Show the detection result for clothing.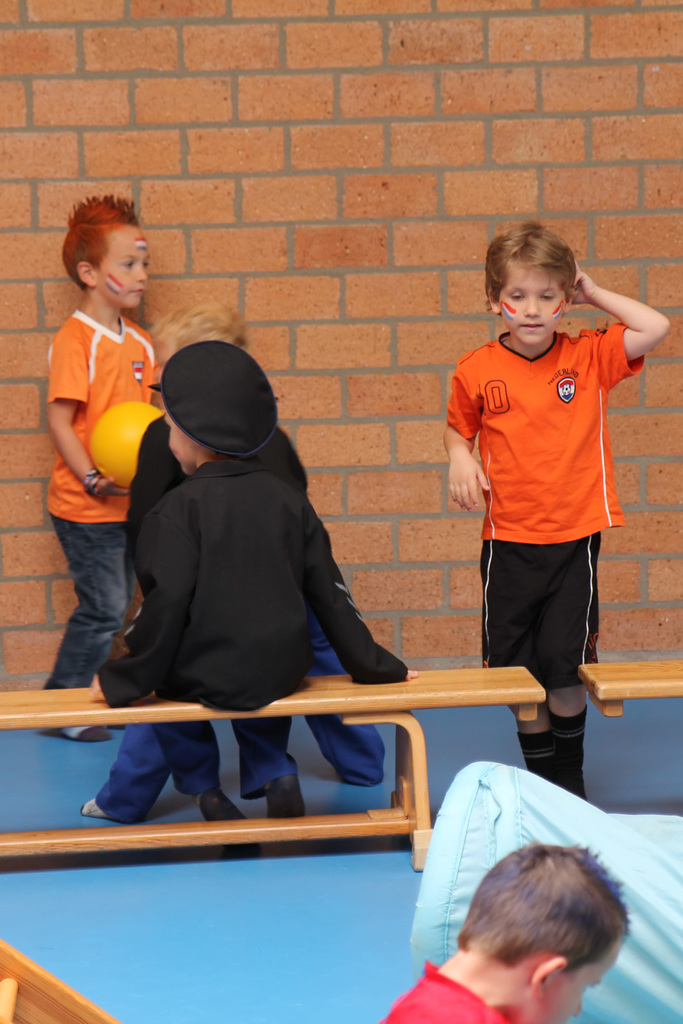
<bbox>44, 306, 161, 691</bbox>.
